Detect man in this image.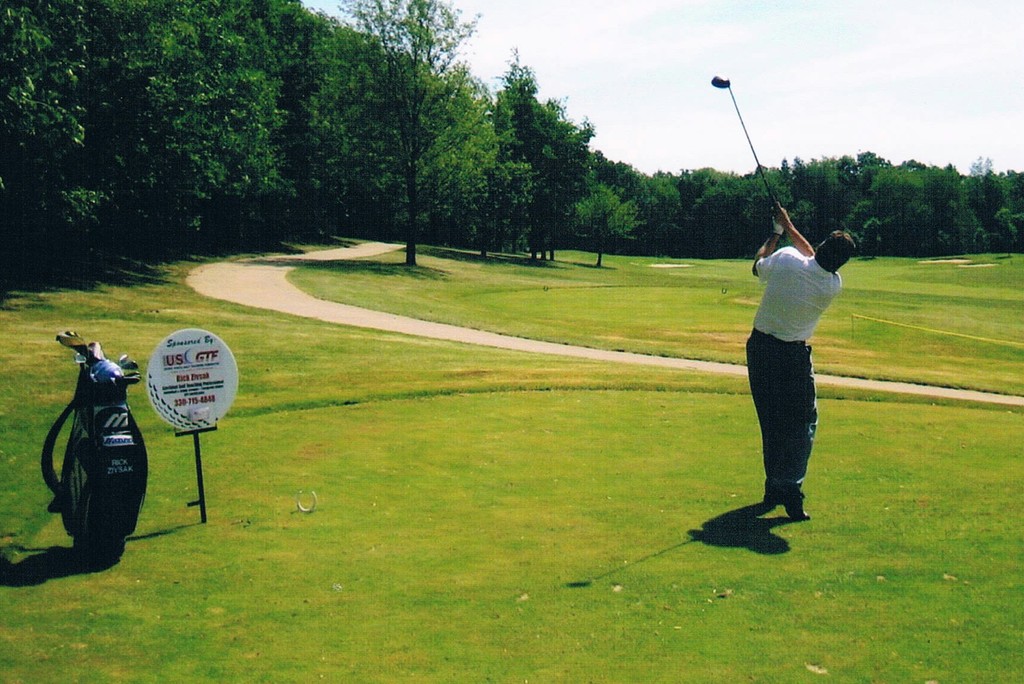
Detection: (x1=741, y1=199, x2=858, y2=517).
